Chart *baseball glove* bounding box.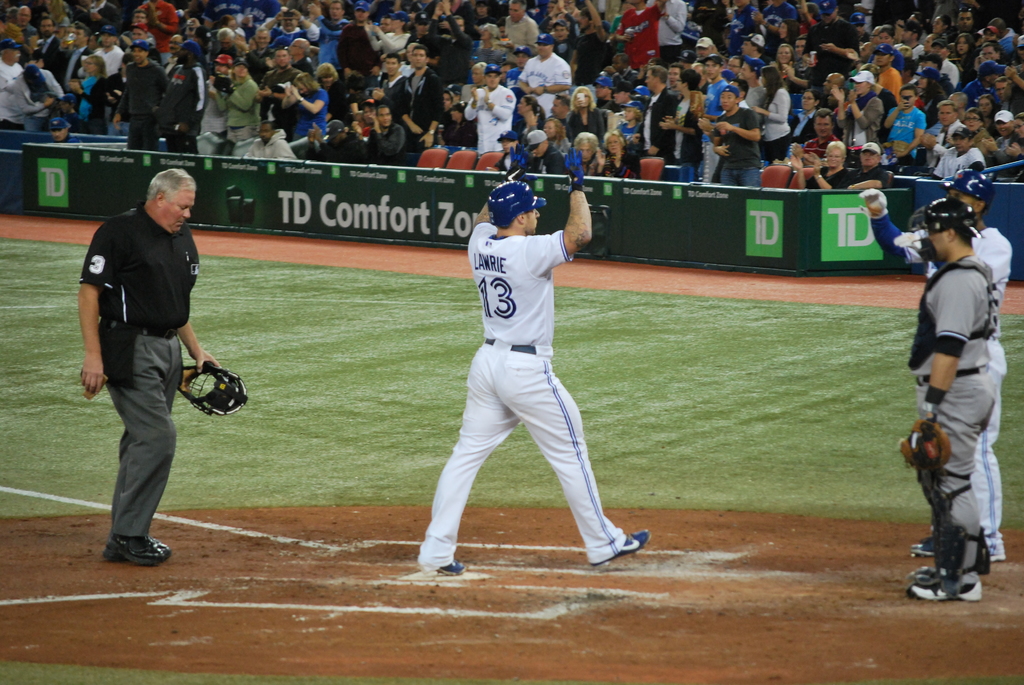
Charted: 564:146:586:187.
